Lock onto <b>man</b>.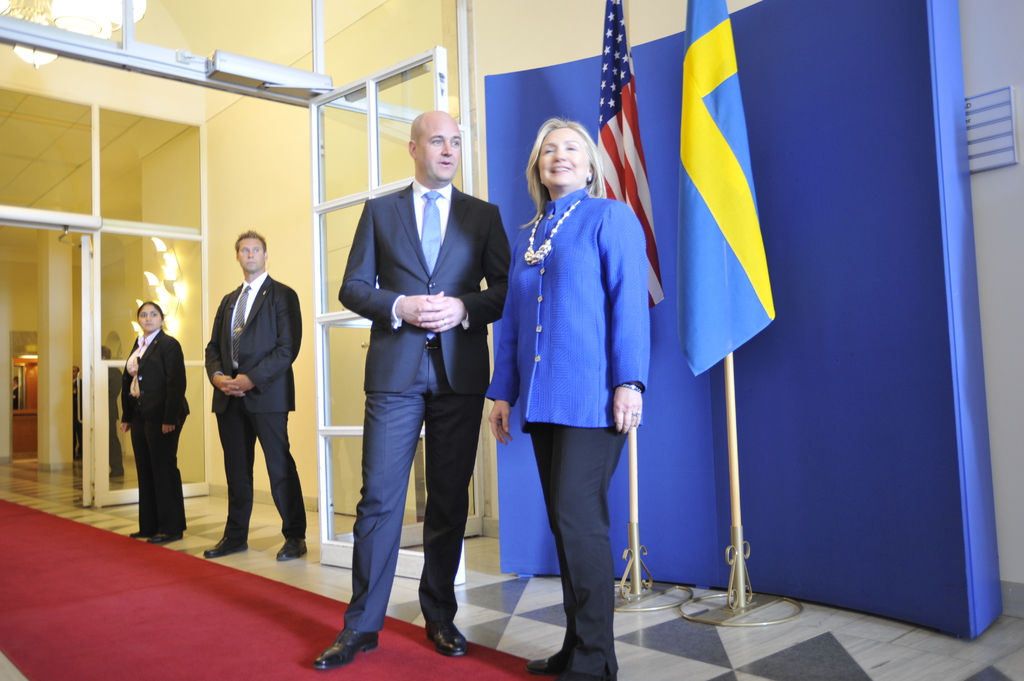
Locked: bbox(203, 230, 305, 561).
